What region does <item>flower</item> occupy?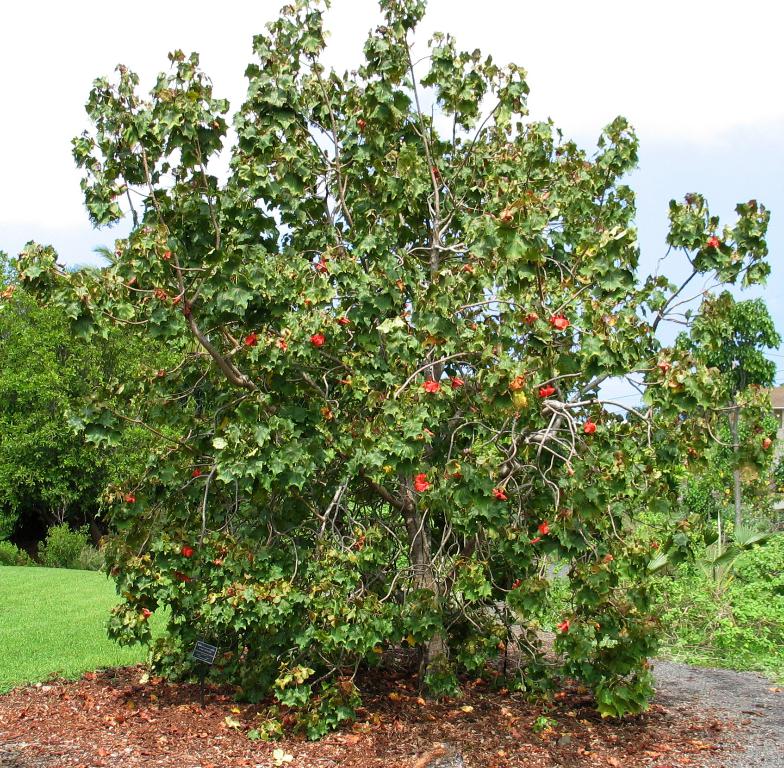
[245, 332, 257, 348].
